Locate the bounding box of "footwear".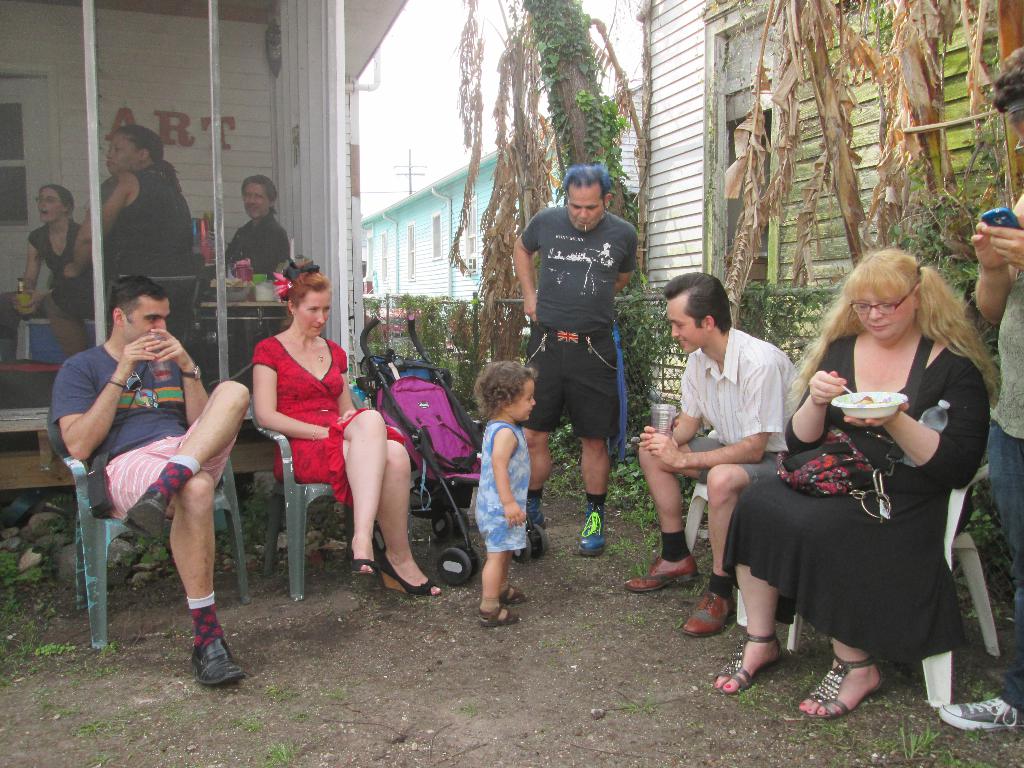
Bounding box: <box>501,577,527,598</box>.
